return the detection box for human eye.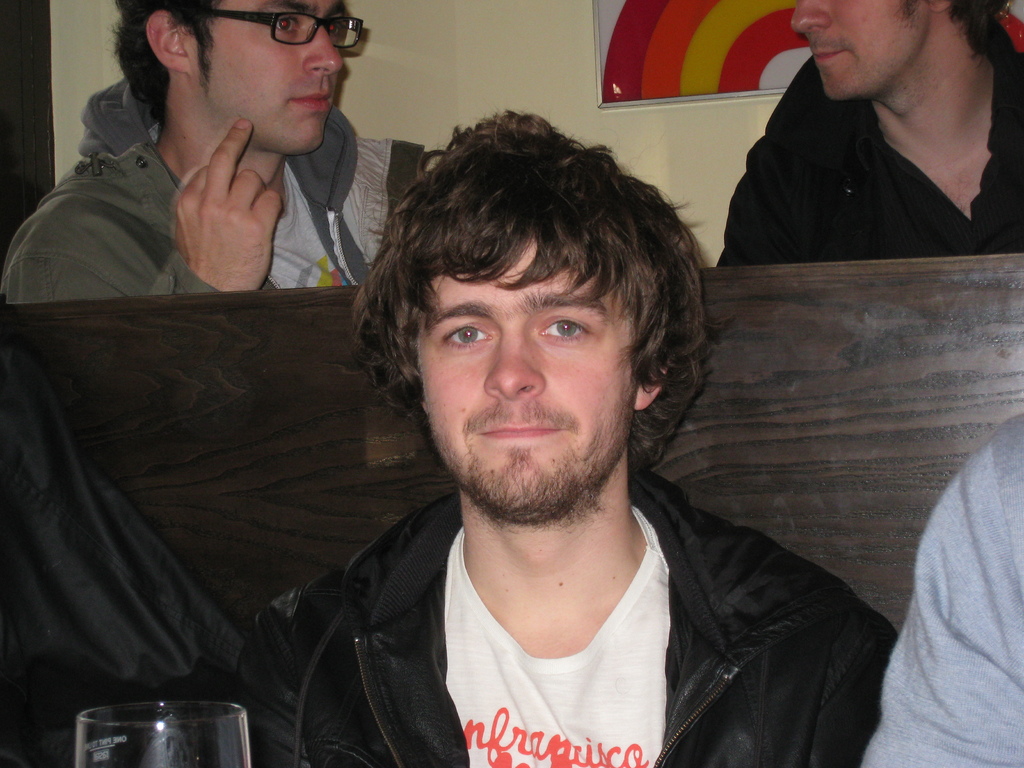
detection(536, 306, 597, 350).
